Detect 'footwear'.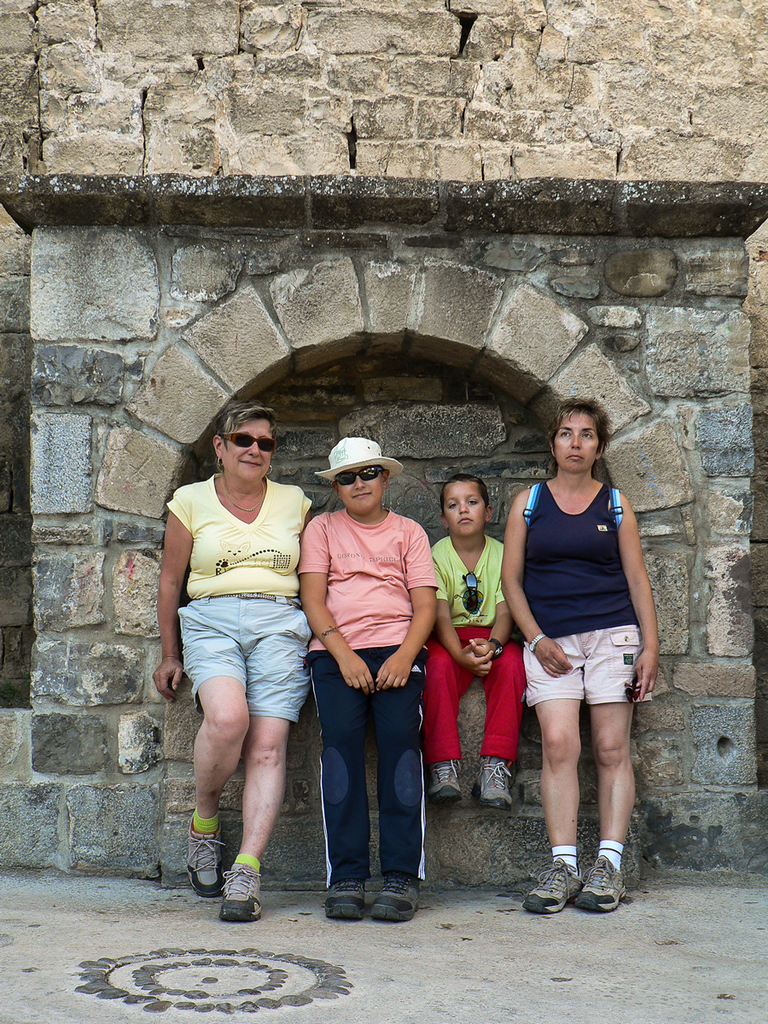
Detected at <box>427,753,462,800</box>.
